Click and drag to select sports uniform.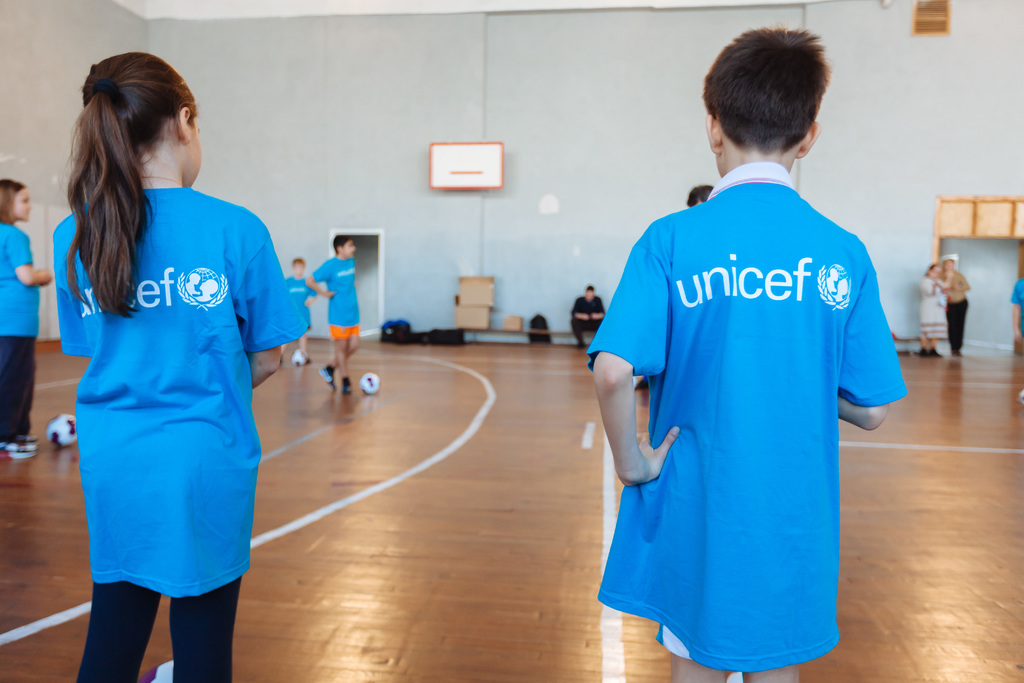
Selection: <region>0, 226, 46, 441</region>.
